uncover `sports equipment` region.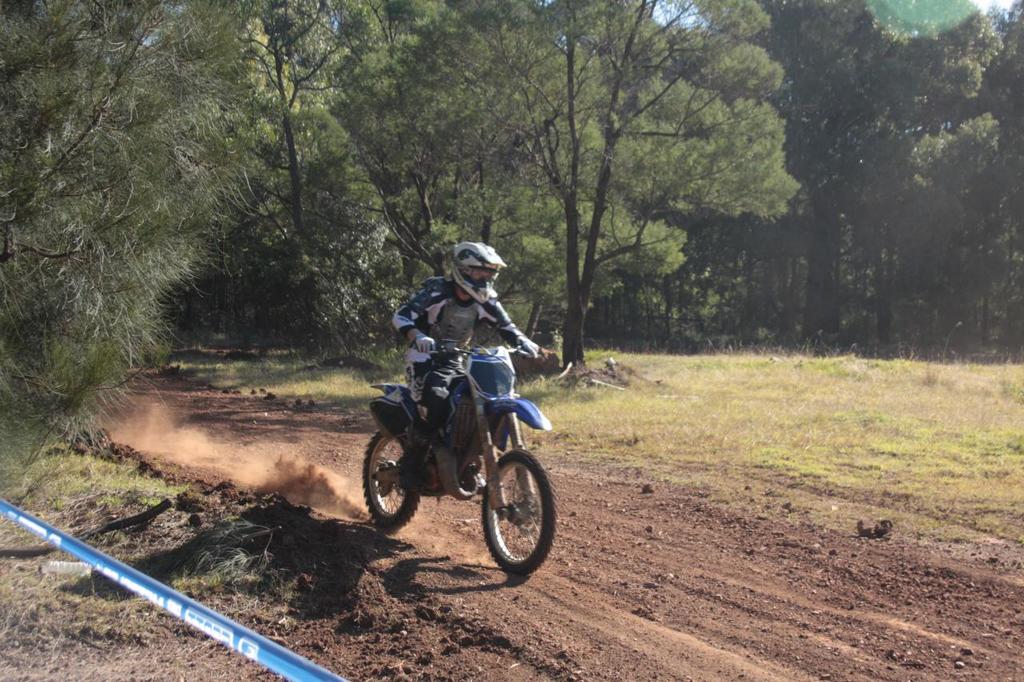
Uncovered: [left=443, top=240, right=507, bottom=309].
